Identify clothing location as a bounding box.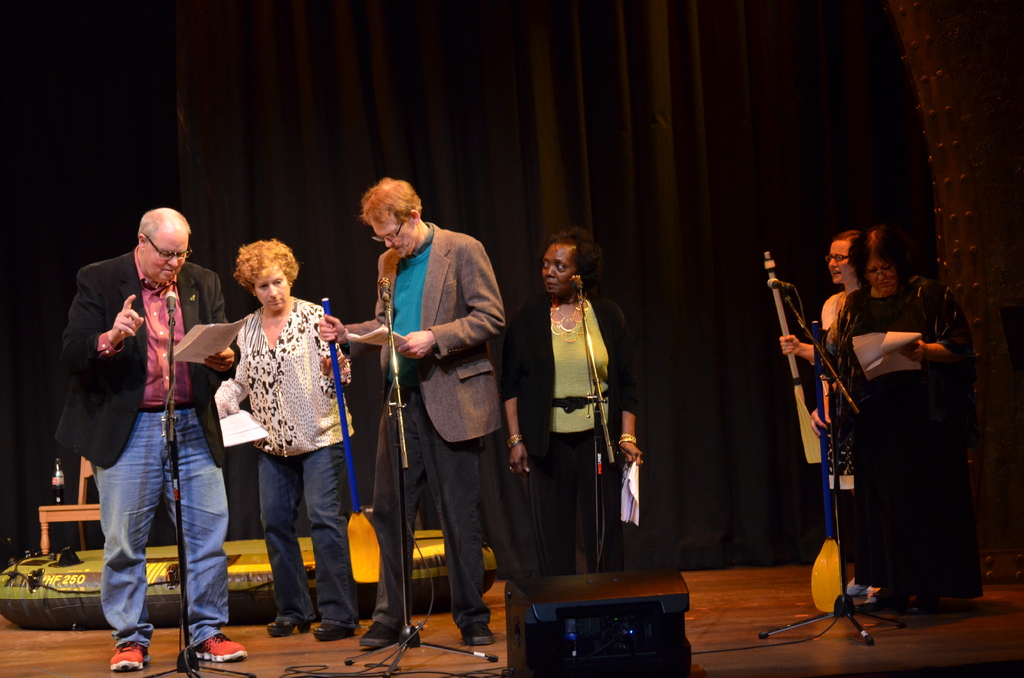
{"left": 216, "top": 293, "right": 367, "bottom": 642}.
